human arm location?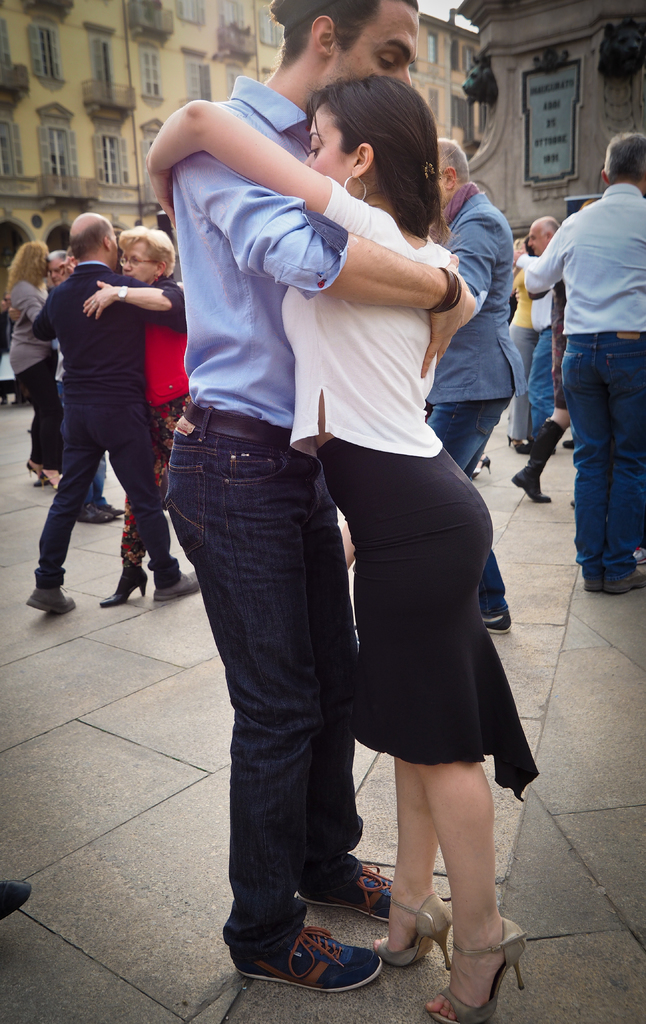
(x1=79, y1=267, x2=186, y2=323)
